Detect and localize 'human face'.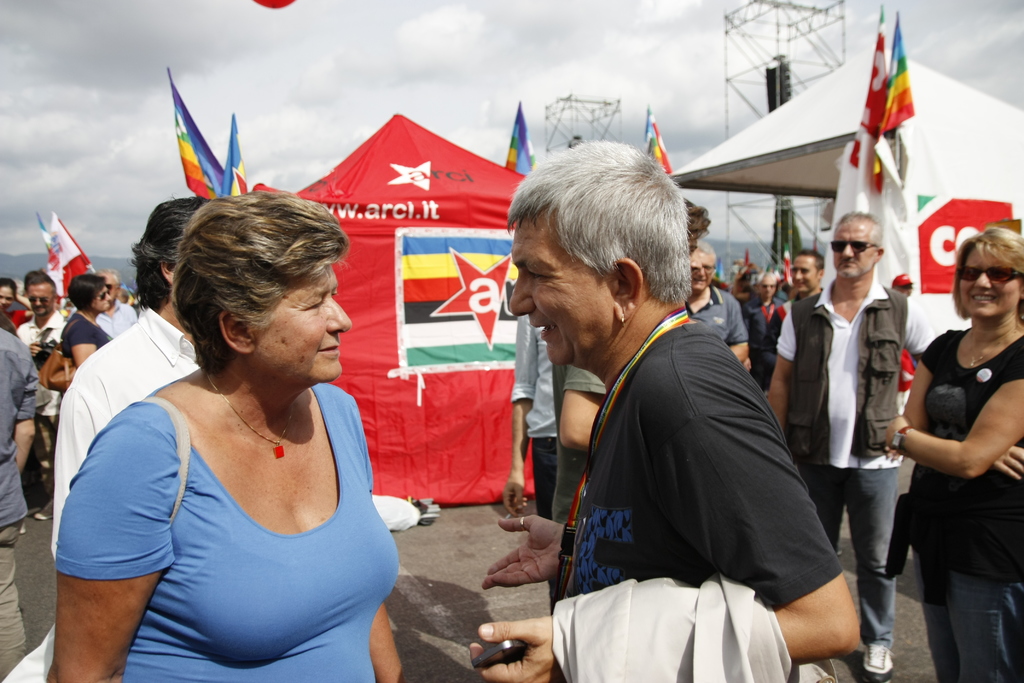
Localized at 758 275 778 299.
